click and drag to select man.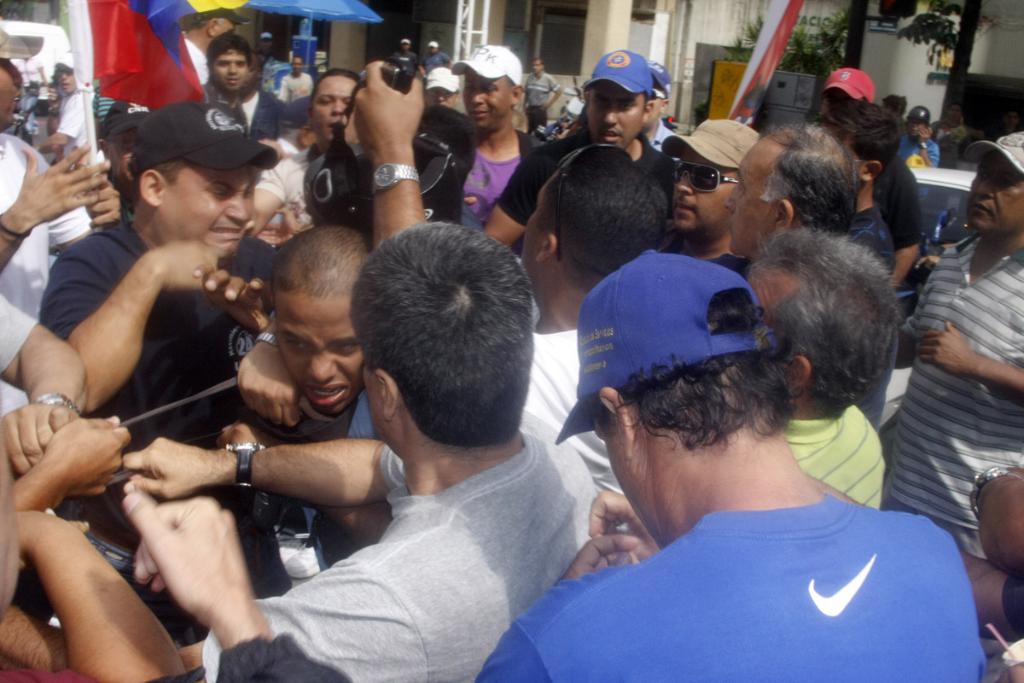
Selection: 887 109 943 170.
